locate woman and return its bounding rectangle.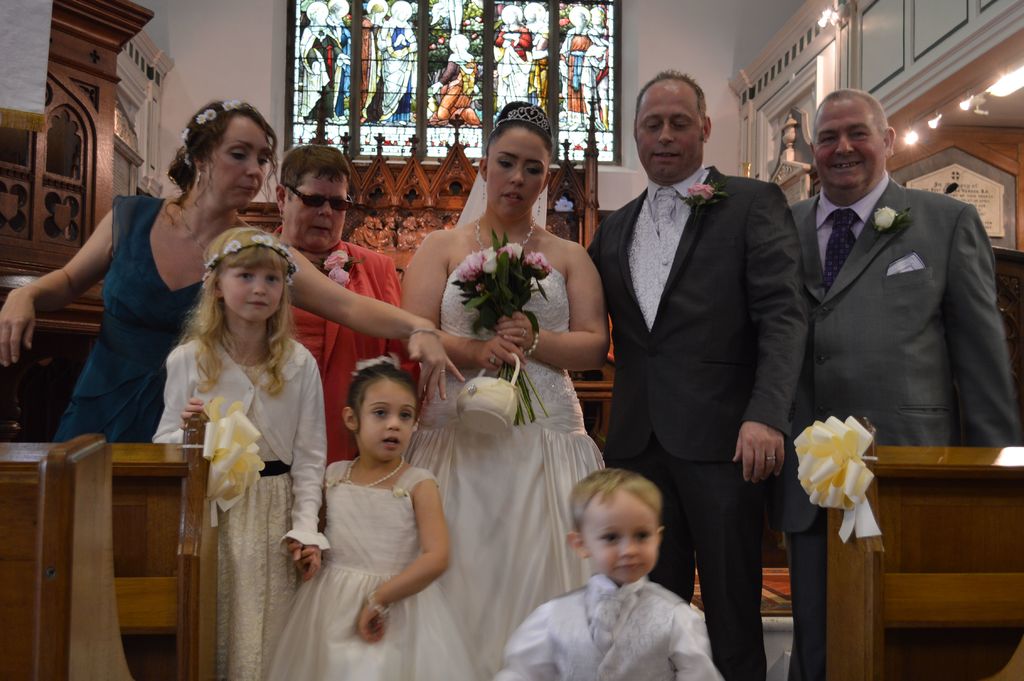
x1=429 y1=33 x2=480 y2=124.
